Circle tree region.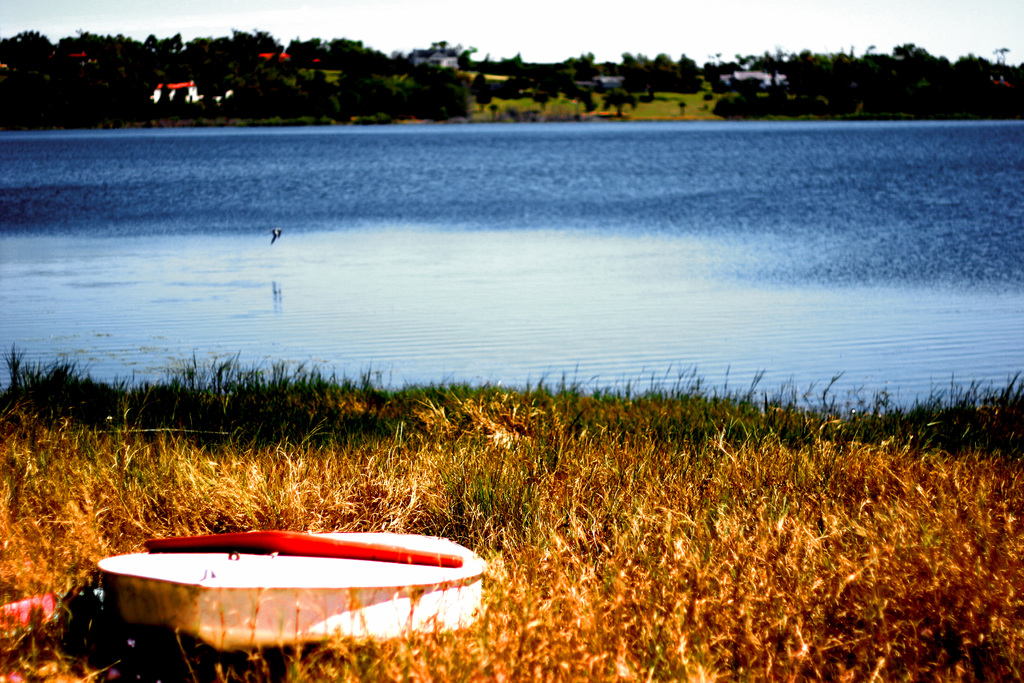
Region: <box>42,32,159,93</box>.
